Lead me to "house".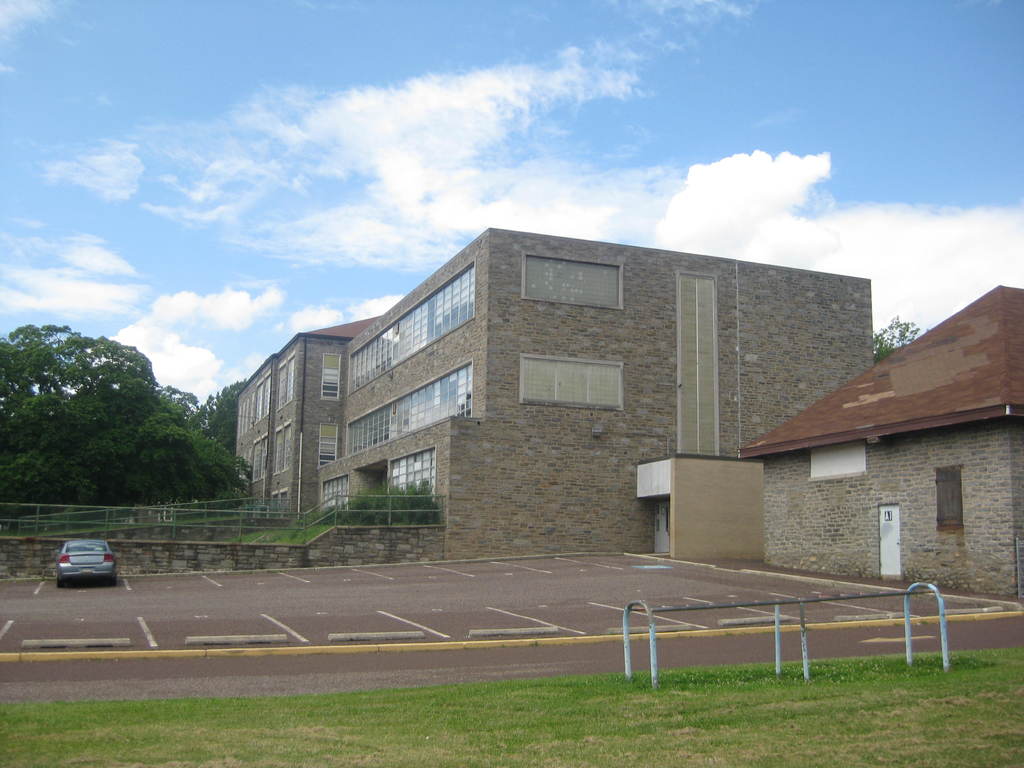
Lead to pyautogui.locateOnScreen(319, 227, 867, 553).
